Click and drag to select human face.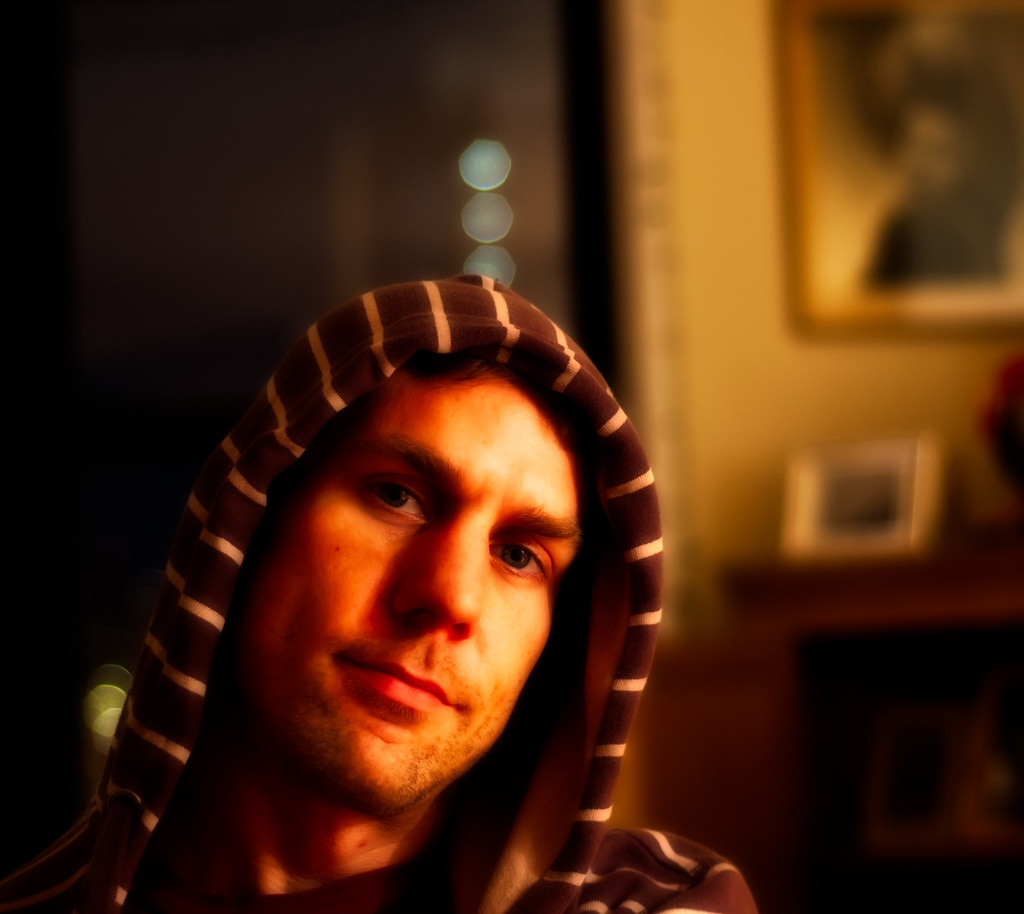
Selection: (left=244, top=371, right=589, bottom=814).
